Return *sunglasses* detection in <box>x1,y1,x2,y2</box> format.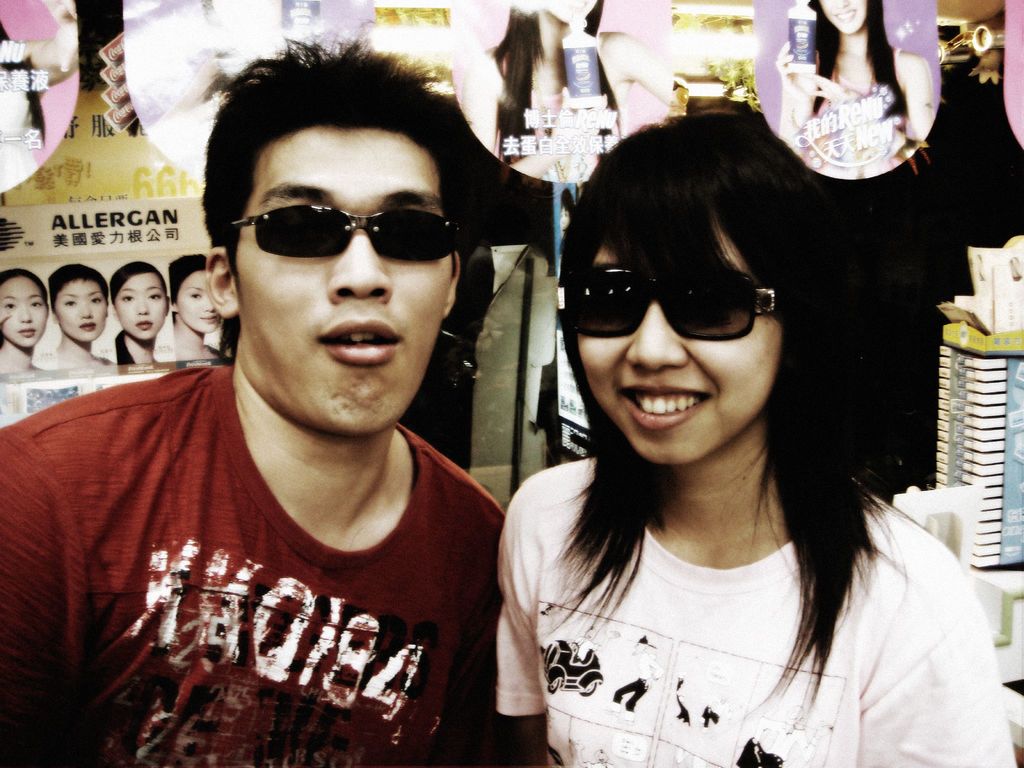
<box>231,202,462,264</box>.
